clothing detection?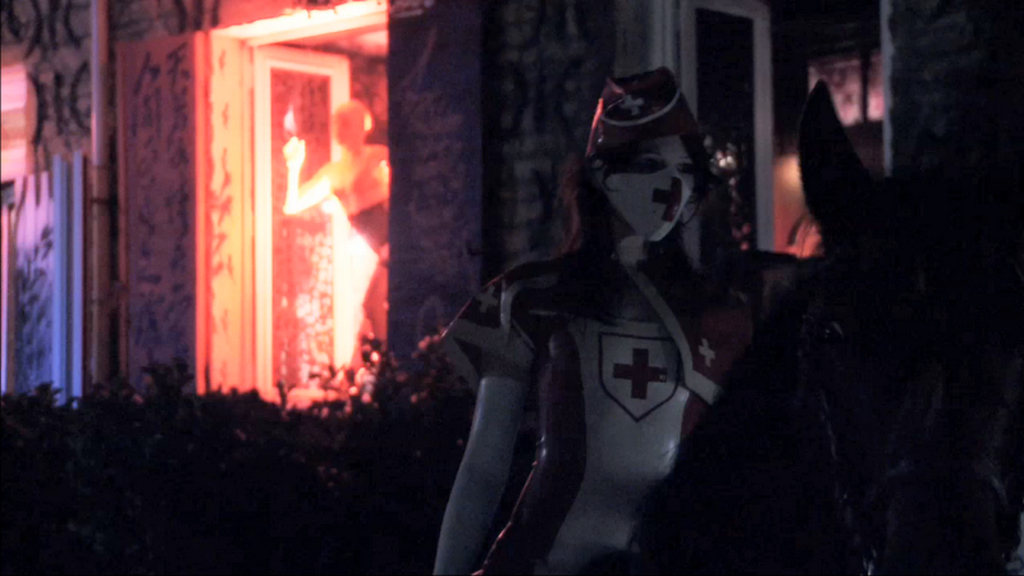
detection(452, 232, 749, 575)
